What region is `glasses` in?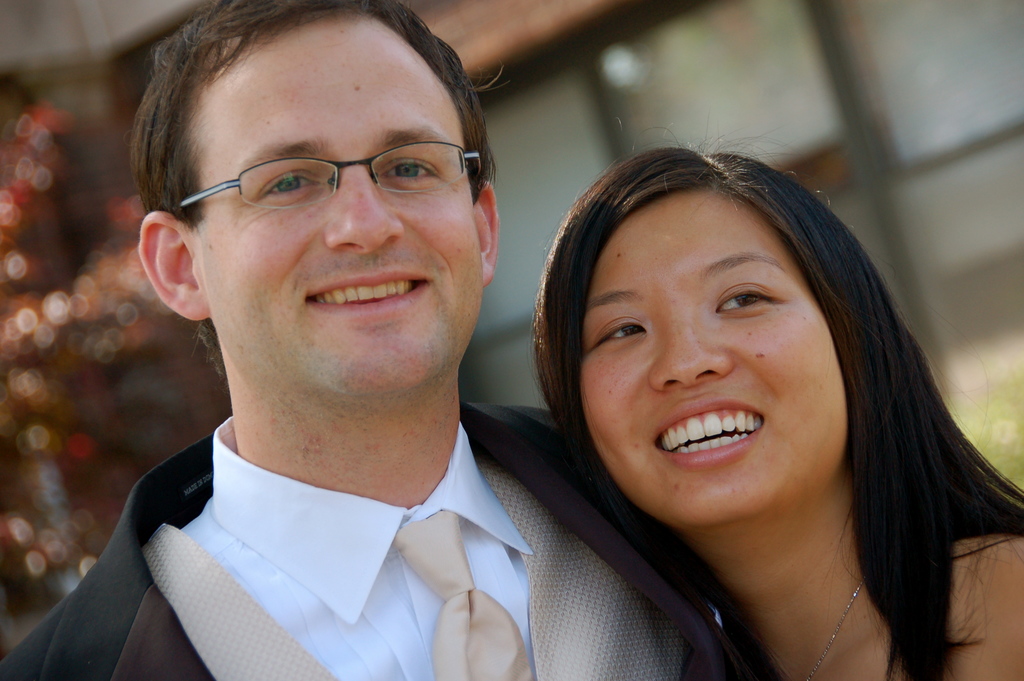
(173, 141, 486, 209).
